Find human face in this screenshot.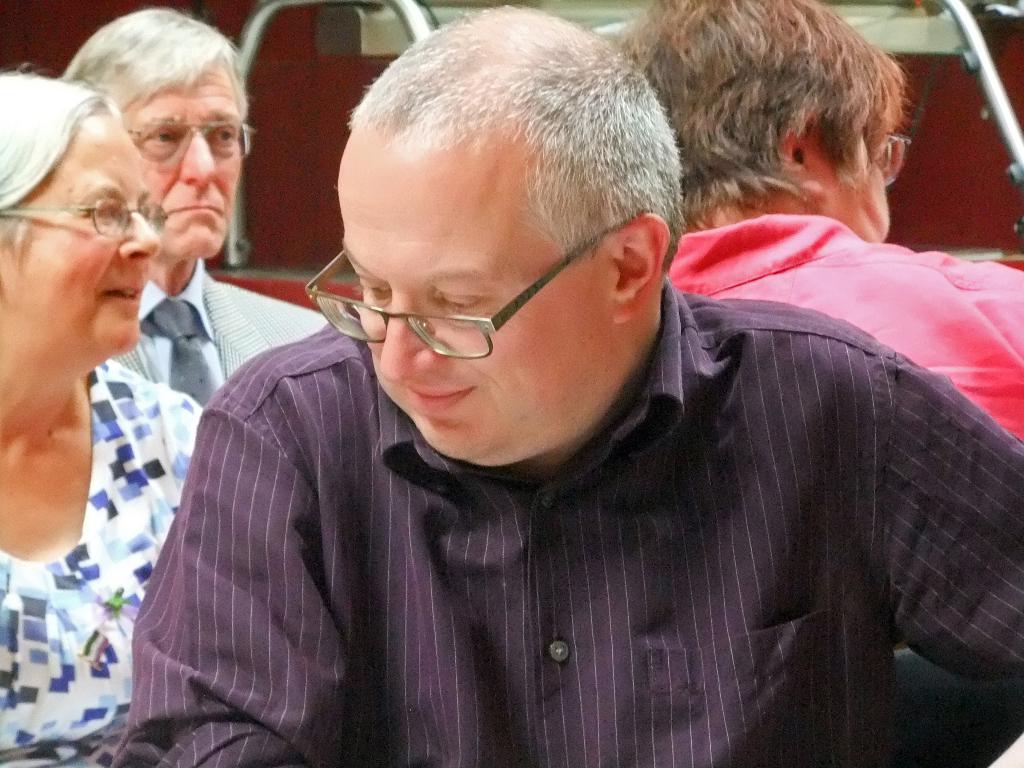
The bounding box for human face is bbox=(340, 150, 606, 461).
